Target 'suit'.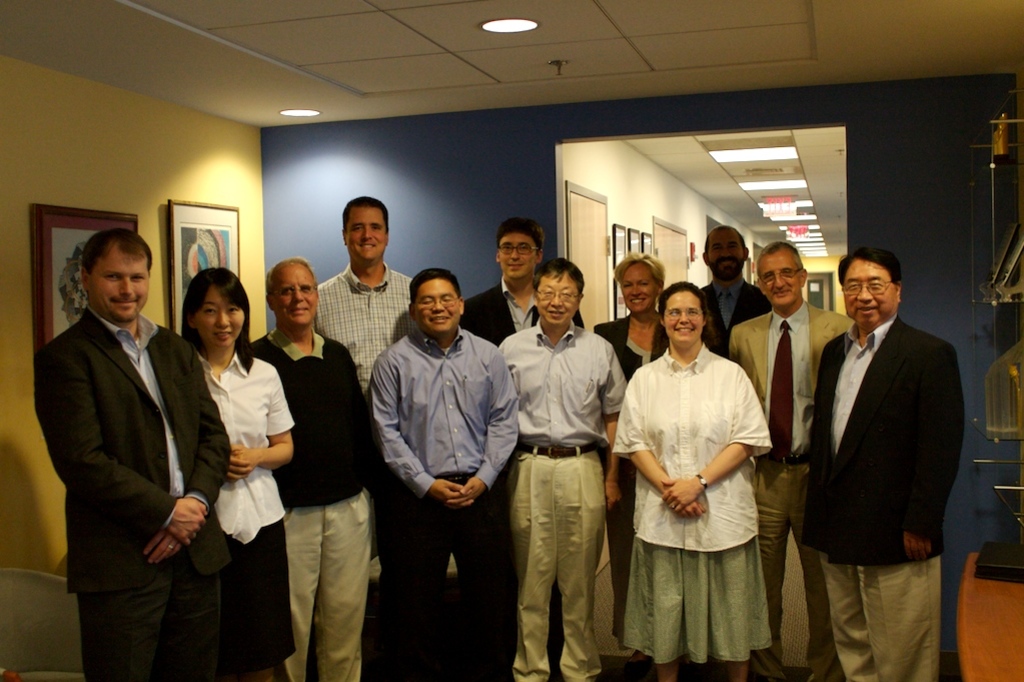
Target region: locate(725, 306, 856, 681).
